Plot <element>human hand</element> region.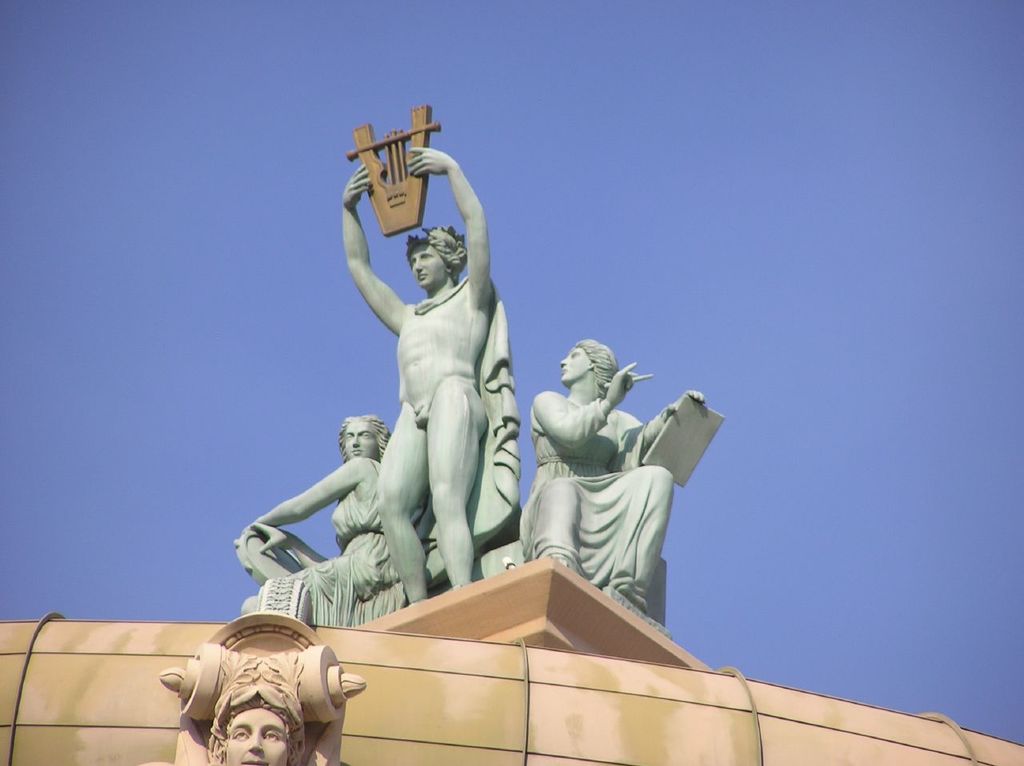
Plotted at {"left": 666, "top": 388, "right": 708, "bottom": 424}.
